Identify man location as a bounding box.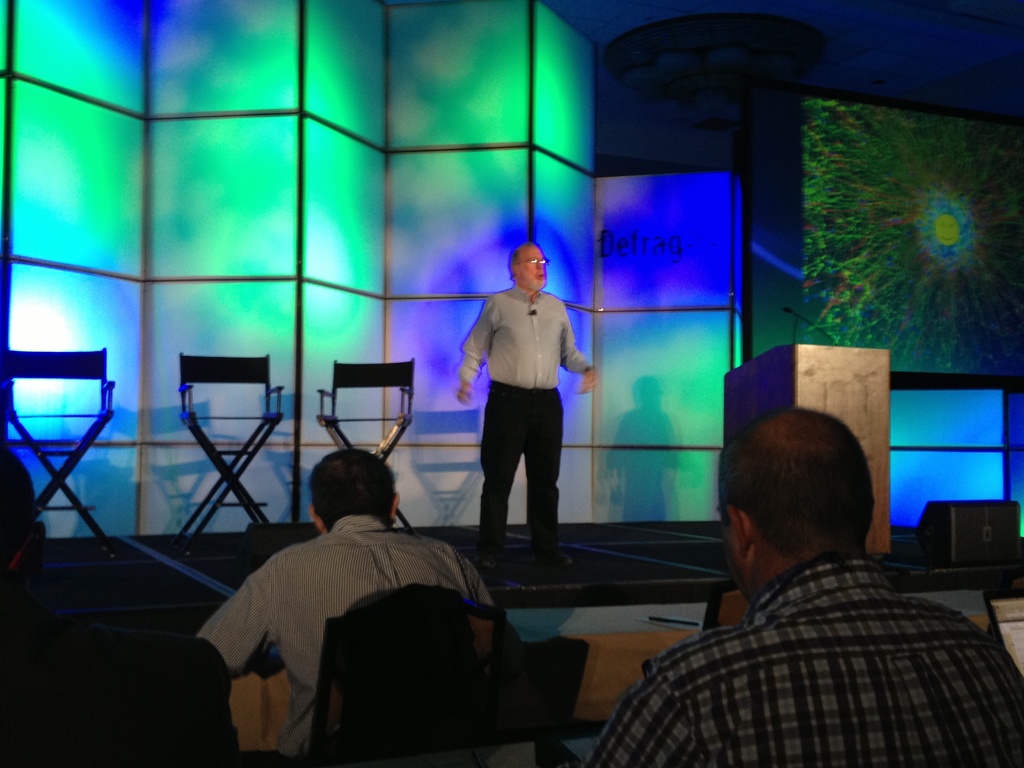
455, 240, 606, 575.
